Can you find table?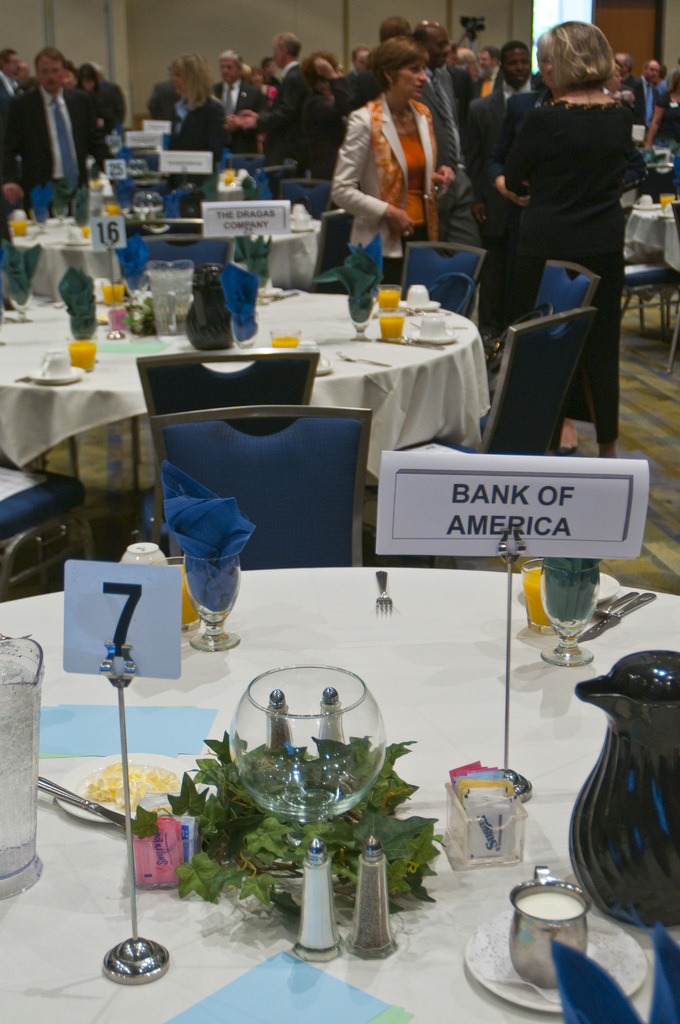
Yes, bounding box: (x1=0, y1=273, x2=495, y2=505).
